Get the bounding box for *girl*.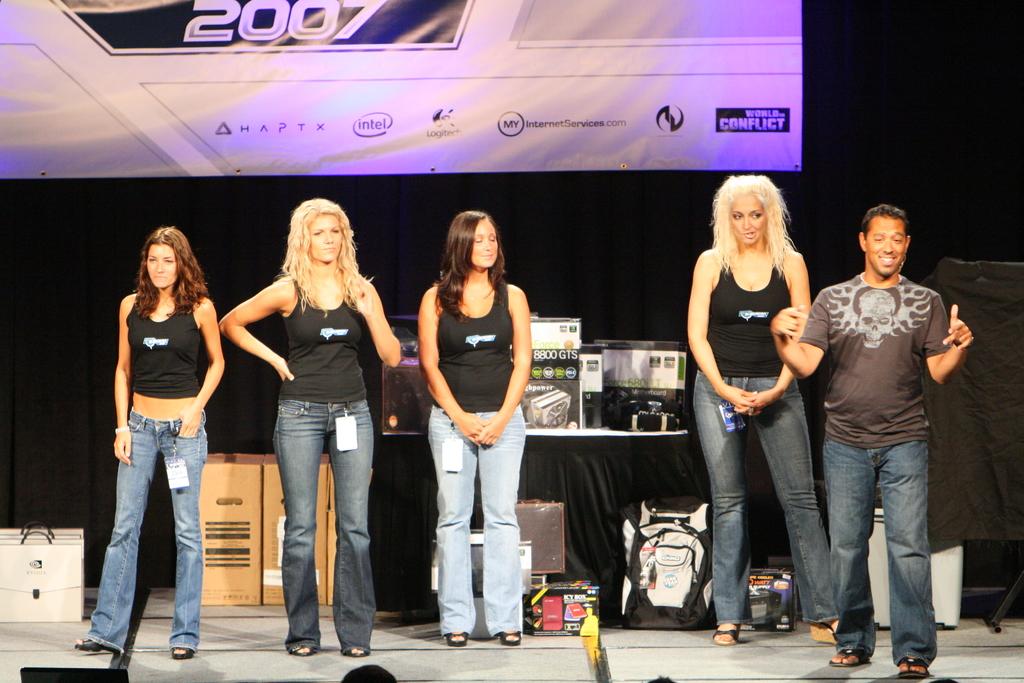
<bbox>70, 224, 225, 655</bbox>.
